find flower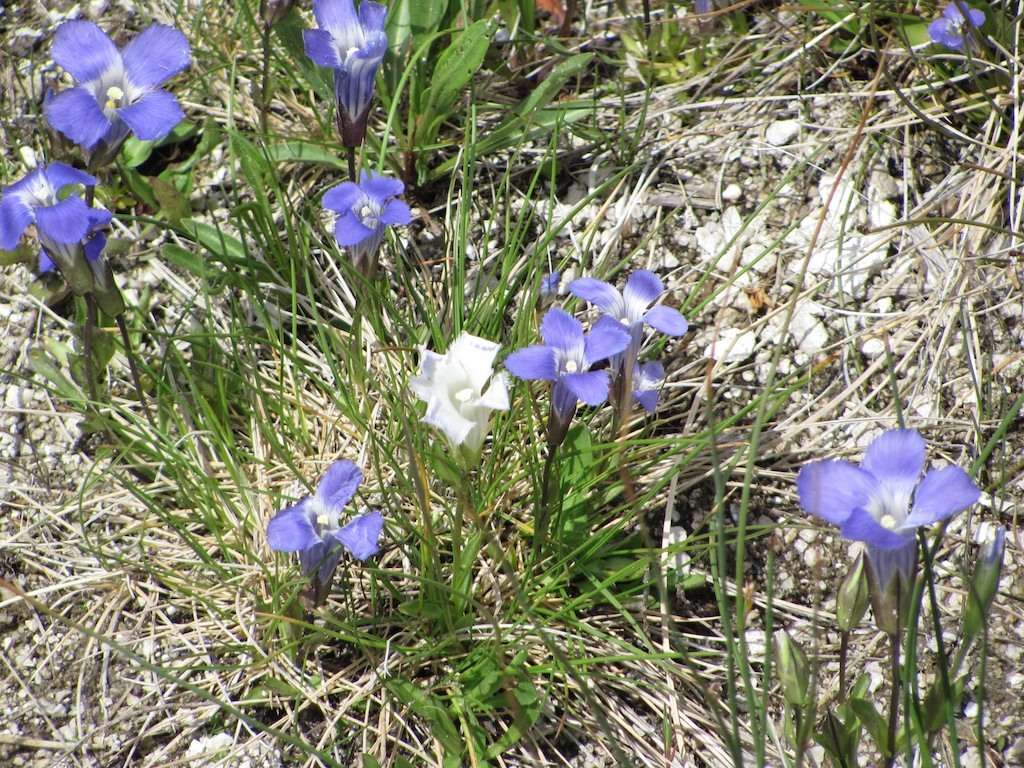
{"left": 10, "top": 0, "right": 201, "bottom": 165}
